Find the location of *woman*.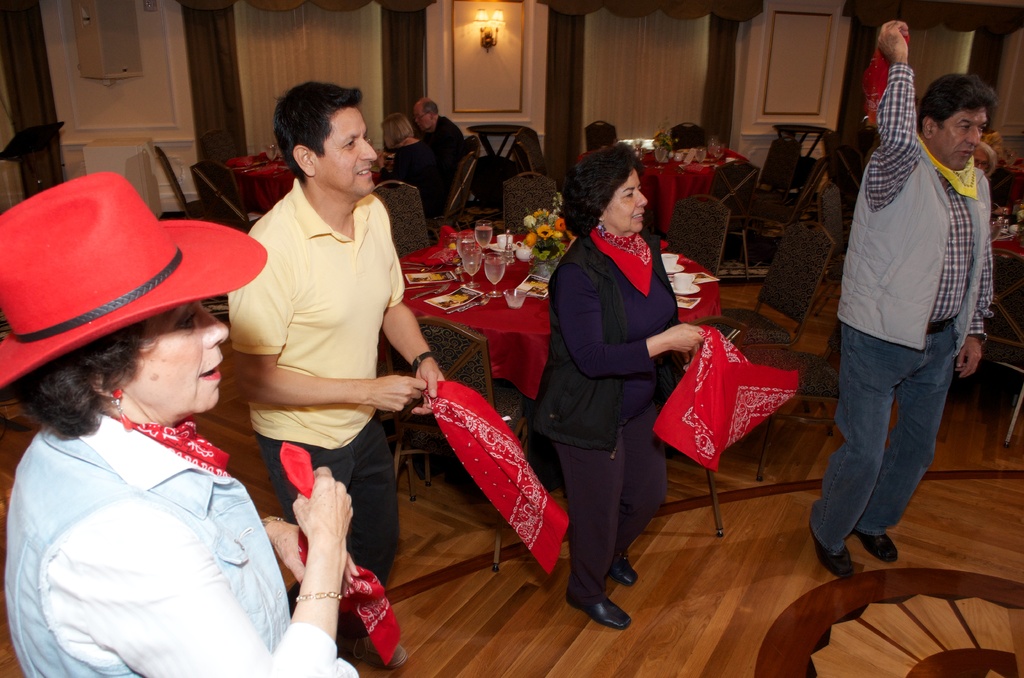
Location: [539,139,695,622].
